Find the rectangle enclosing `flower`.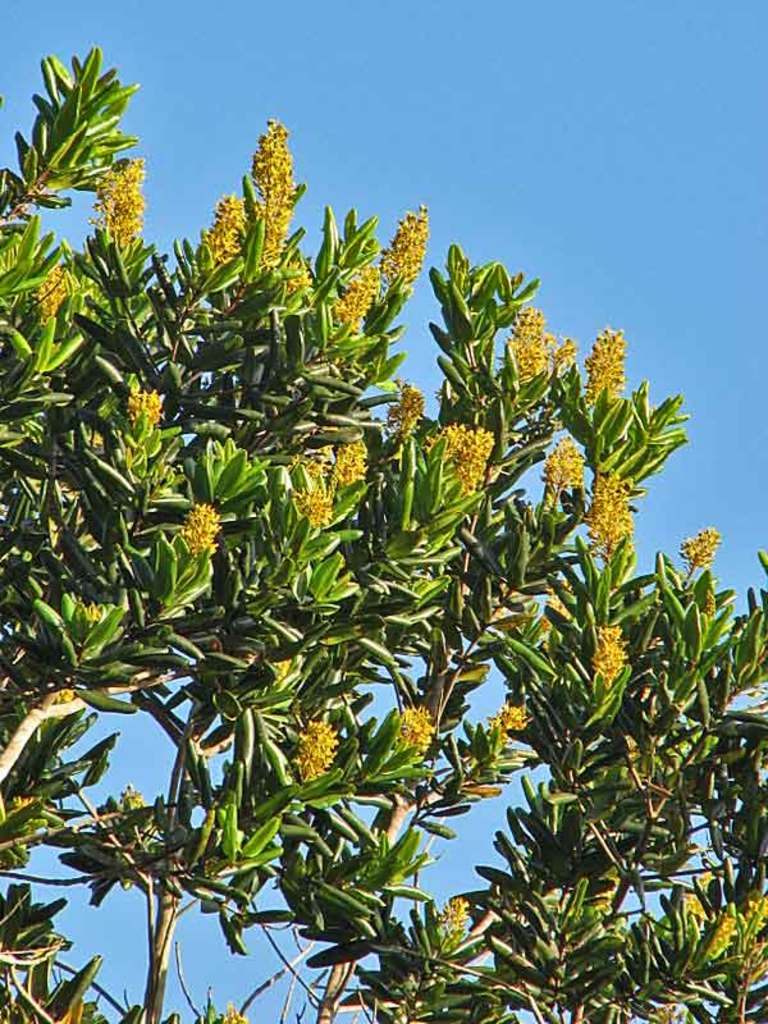
(393,705,438,763).
